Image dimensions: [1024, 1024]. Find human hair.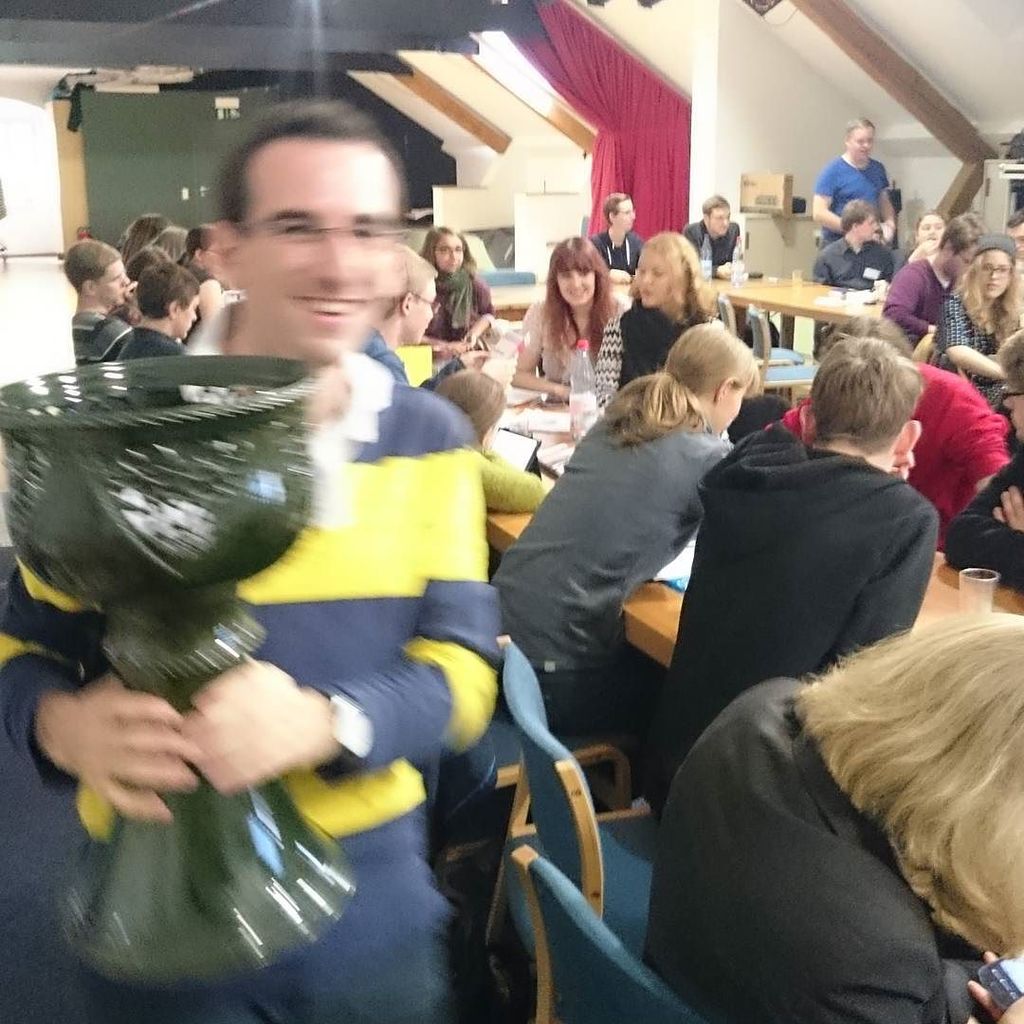
x1=696, y1=192, x2=726, y2=222.
